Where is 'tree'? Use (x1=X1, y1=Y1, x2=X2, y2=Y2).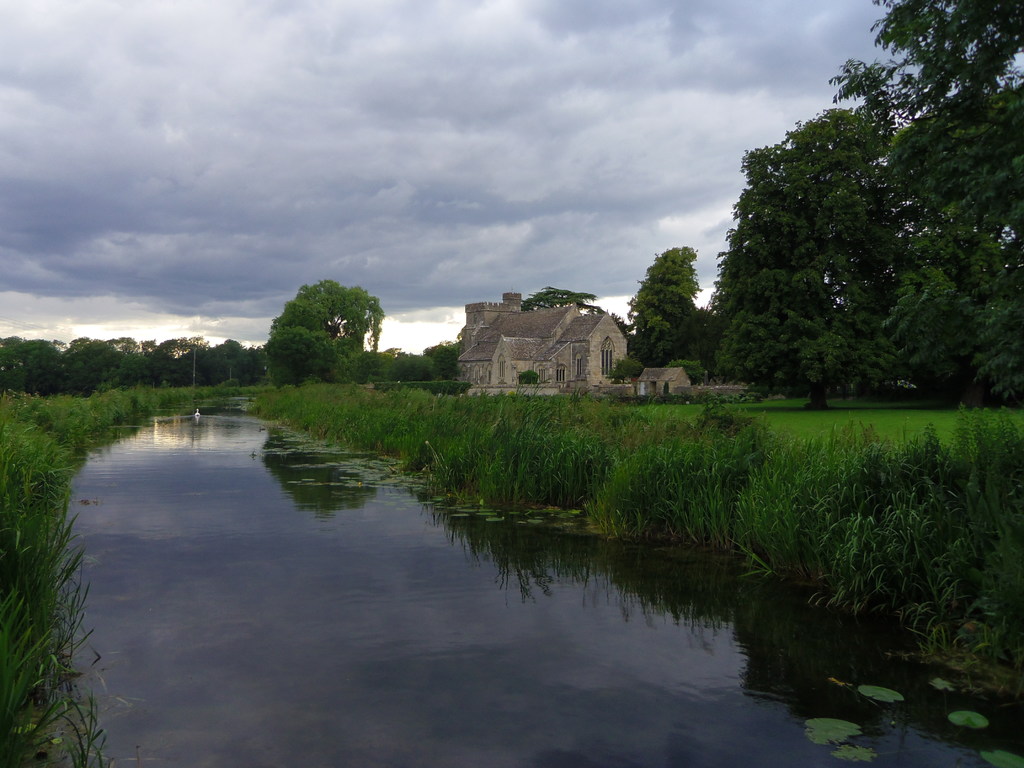
(x1=524, y1=283, x2=633, y2=341).
